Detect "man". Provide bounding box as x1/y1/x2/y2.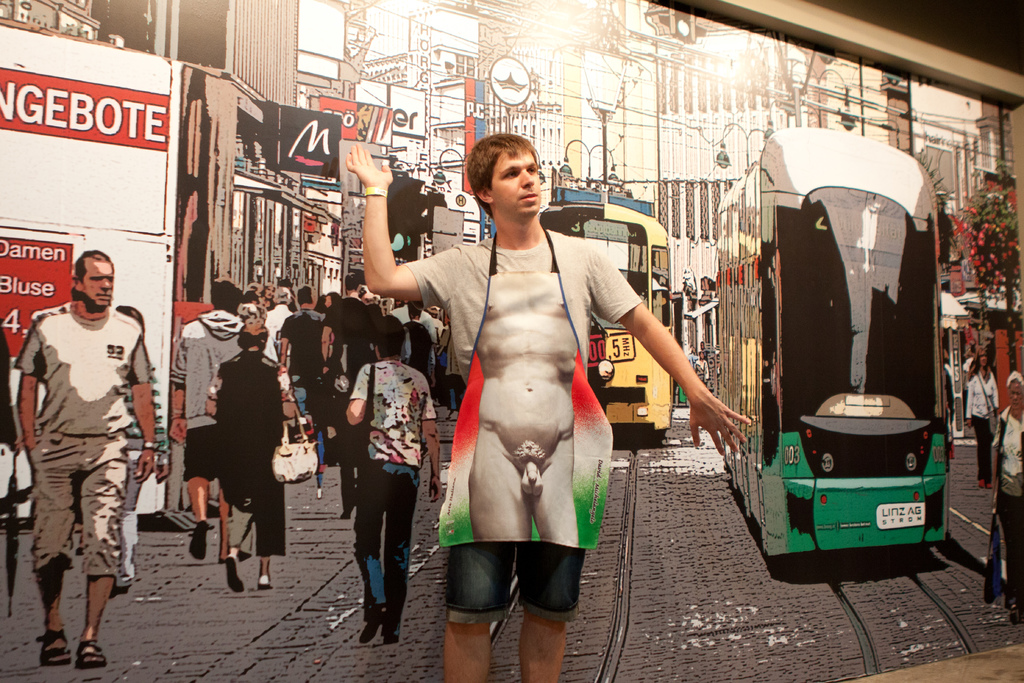
165/278/245/566.
